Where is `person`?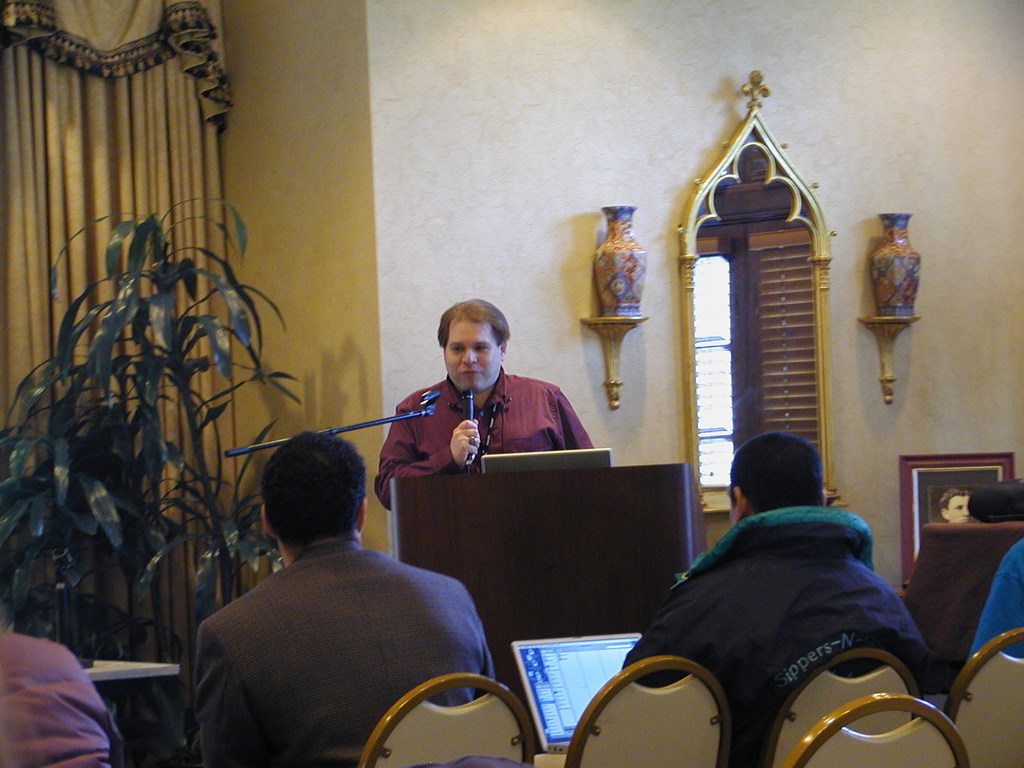
{"x1": 0, "y1": 630, "x2": 128, "y2": 767}.
